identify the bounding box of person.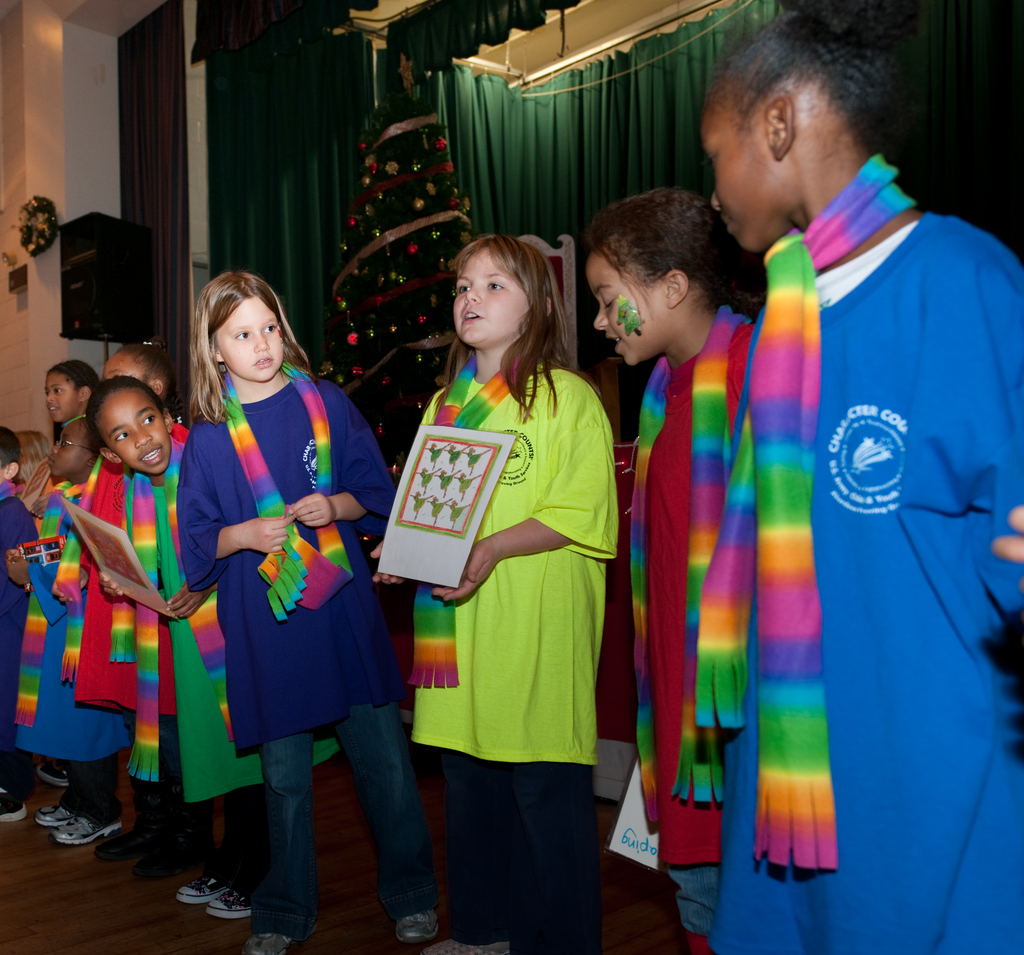
rect(0, 427, 26, 824).
